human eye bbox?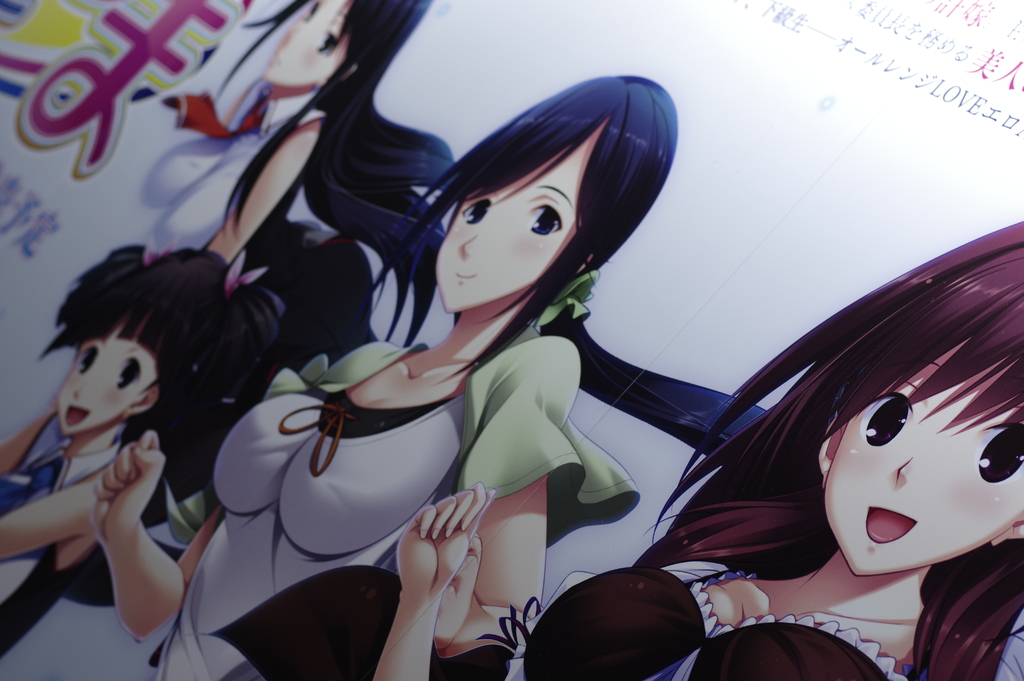
523, 201, 563, 234
